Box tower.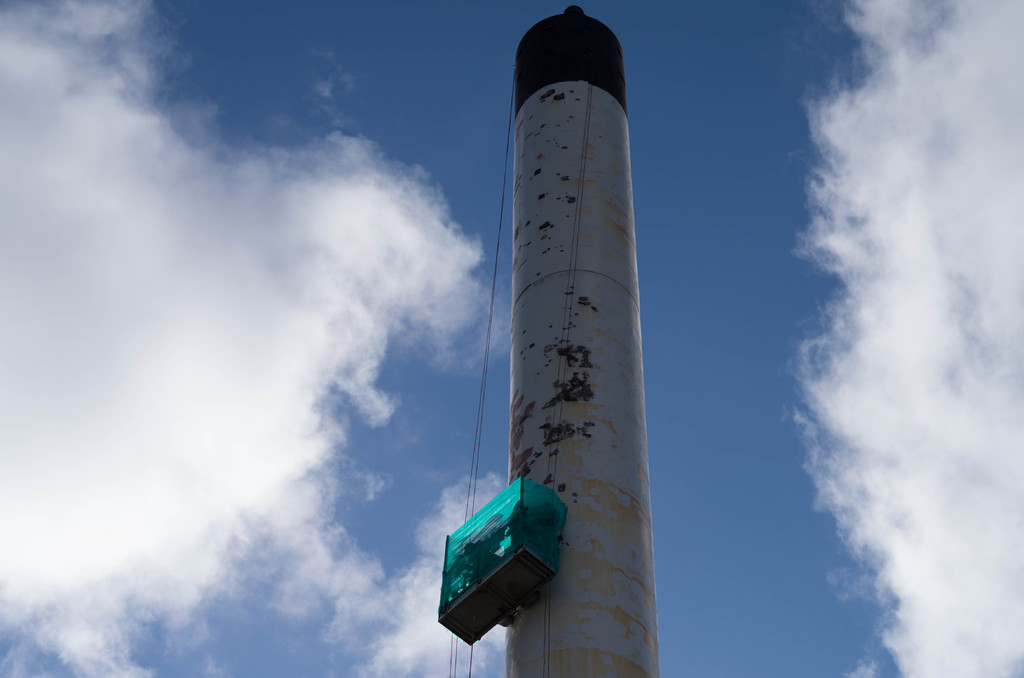
bbox=[451, 6, 690, 649].
